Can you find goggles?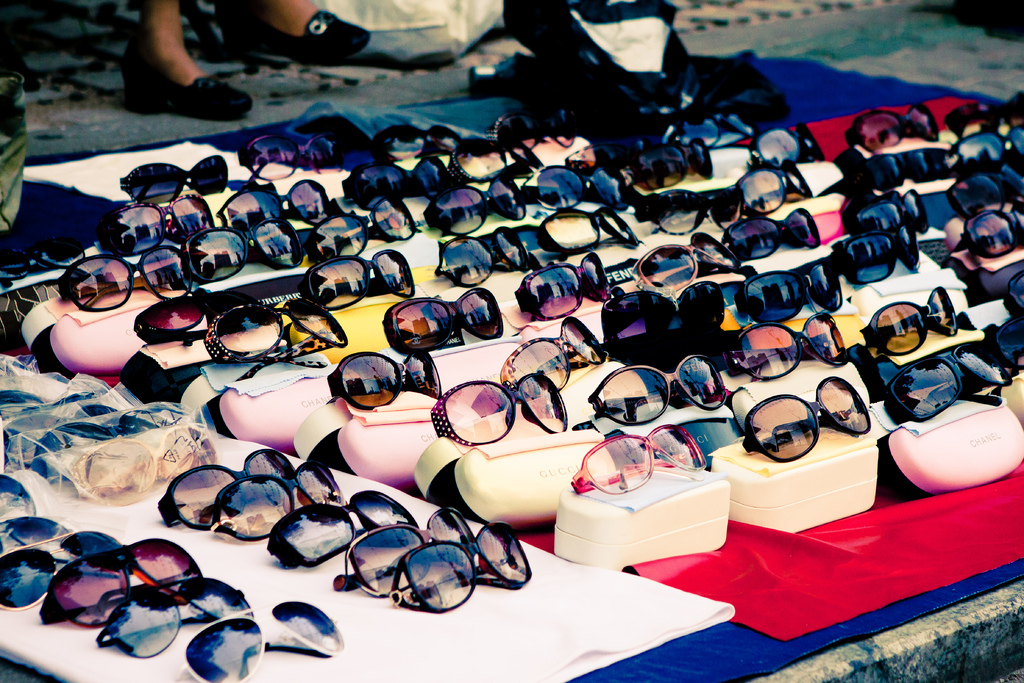
Yes, bounding box: l=214, t=462, r=325, b=536.
